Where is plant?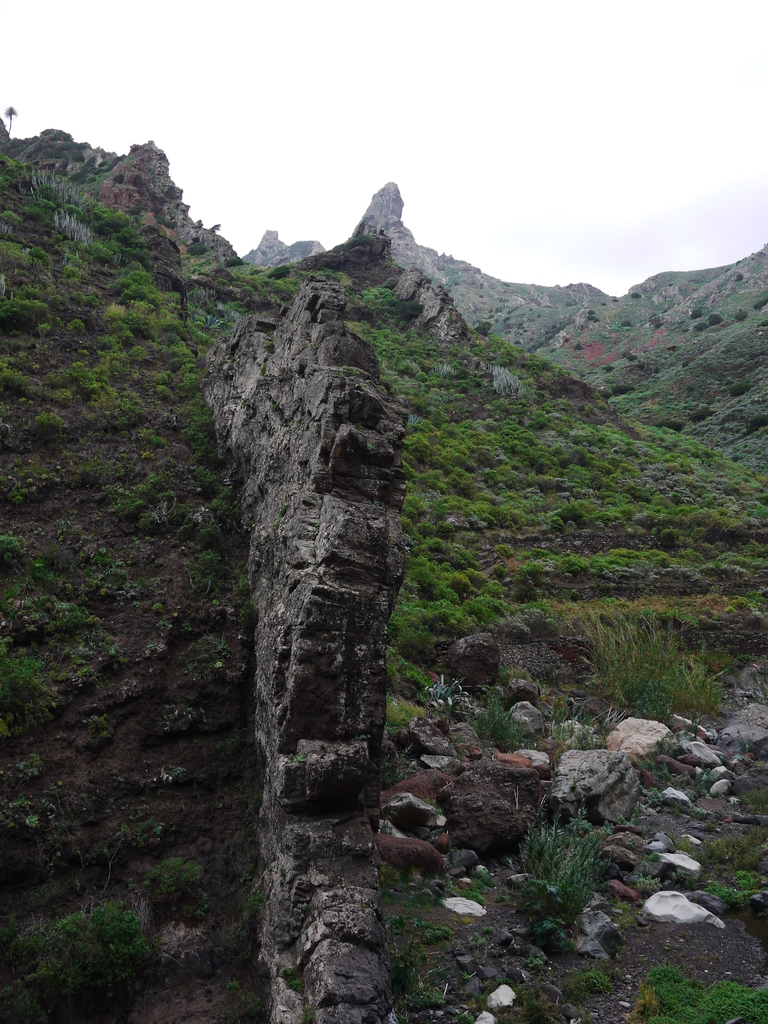
rect(0, 648, 72, 729).
